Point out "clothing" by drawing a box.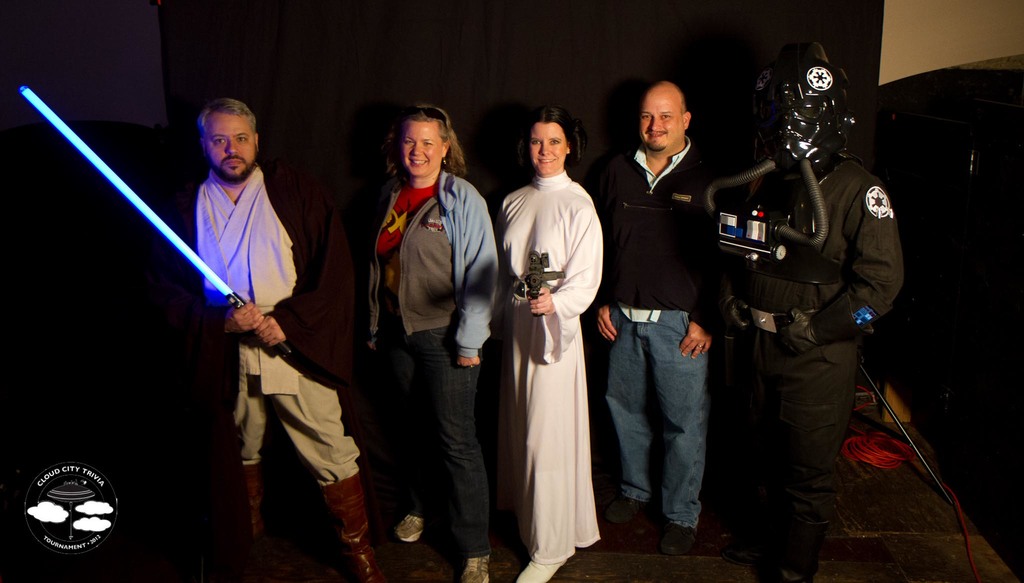
l=726, t=333, r=844, b=566.
